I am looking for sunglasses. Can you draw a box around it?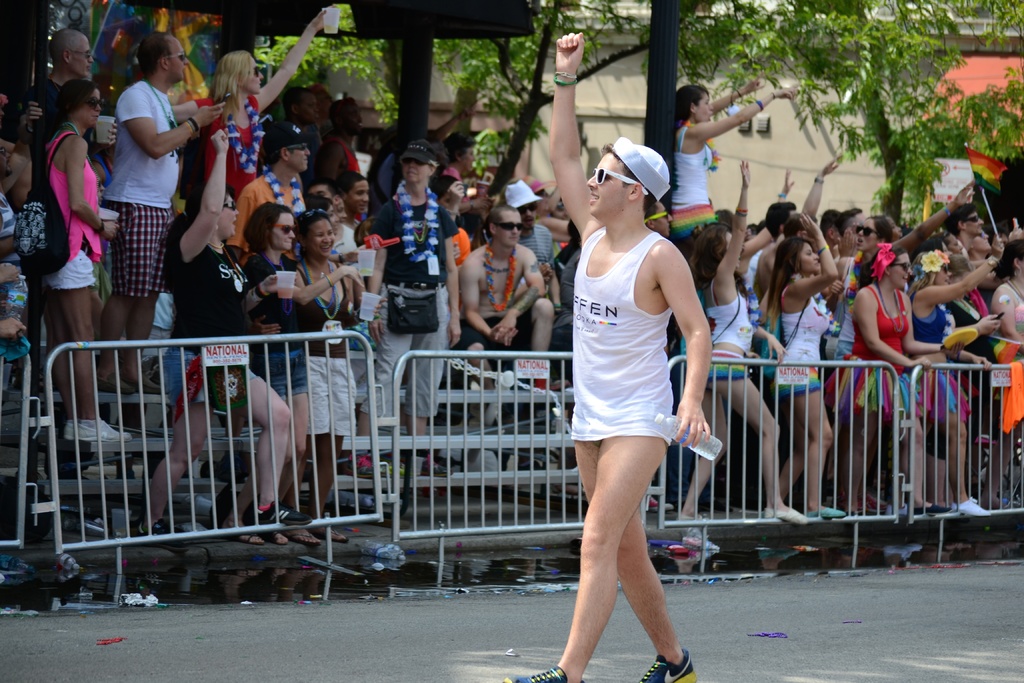
Sure, the bounding box is 274 223 295 235.
